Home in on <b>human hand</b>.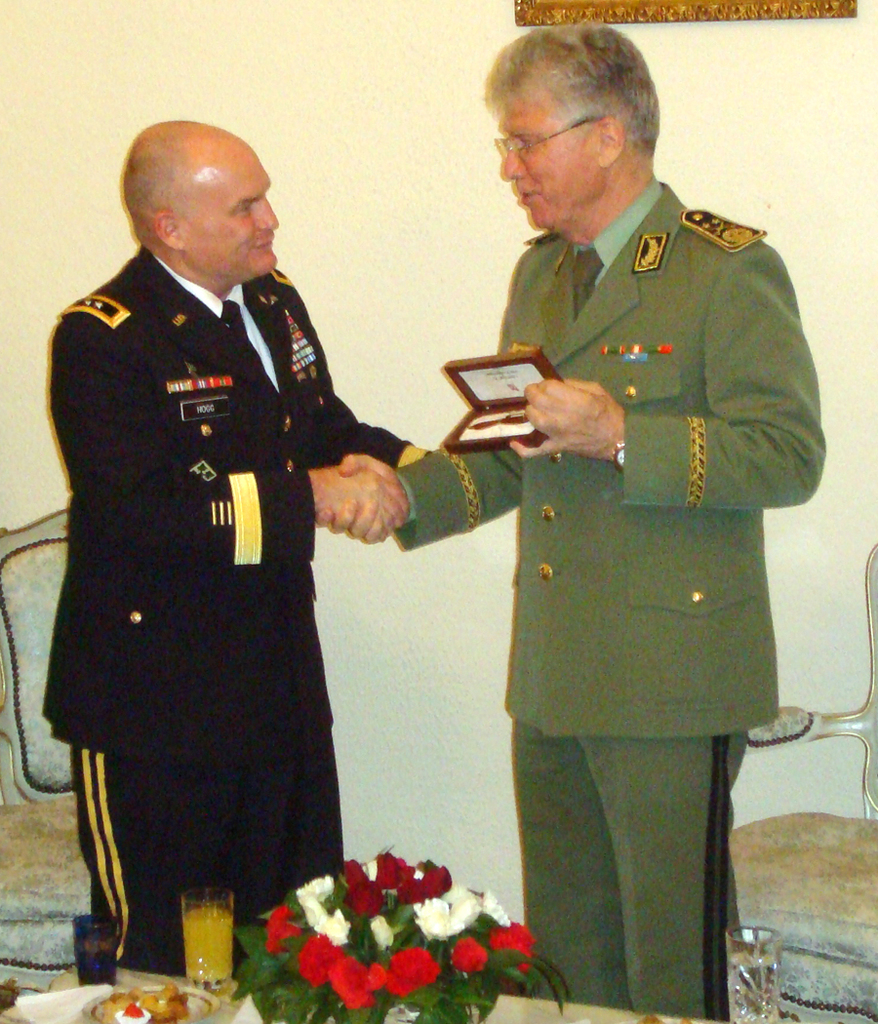
Homed in at <box>506,376,627,460</box>.
